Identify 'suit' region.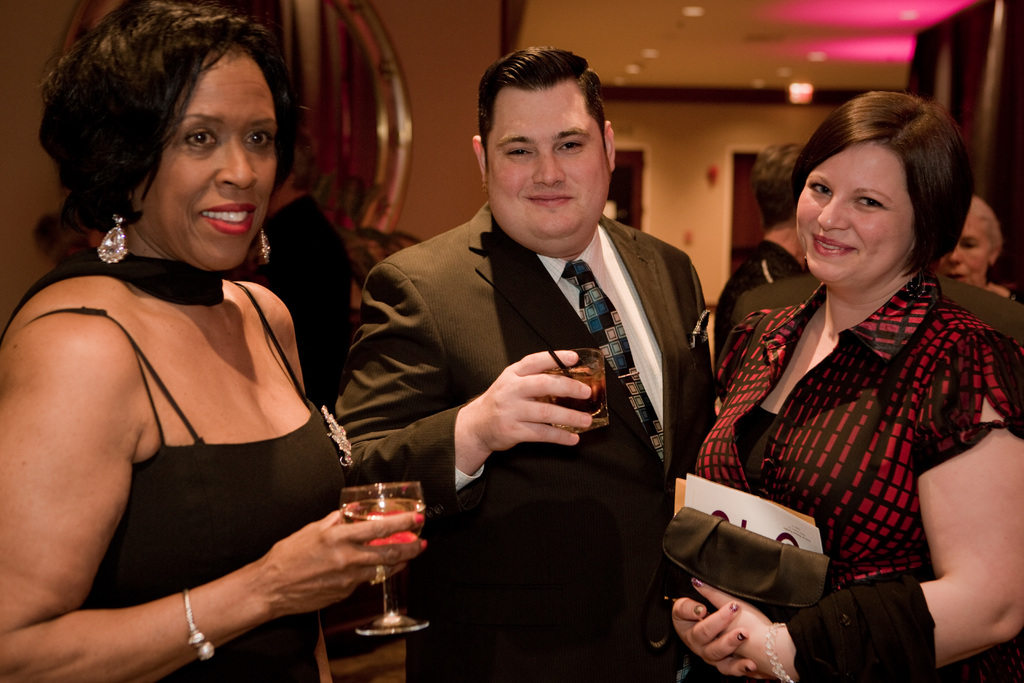
Region: <bbox>242, 199, 348, 416</bbox>.
